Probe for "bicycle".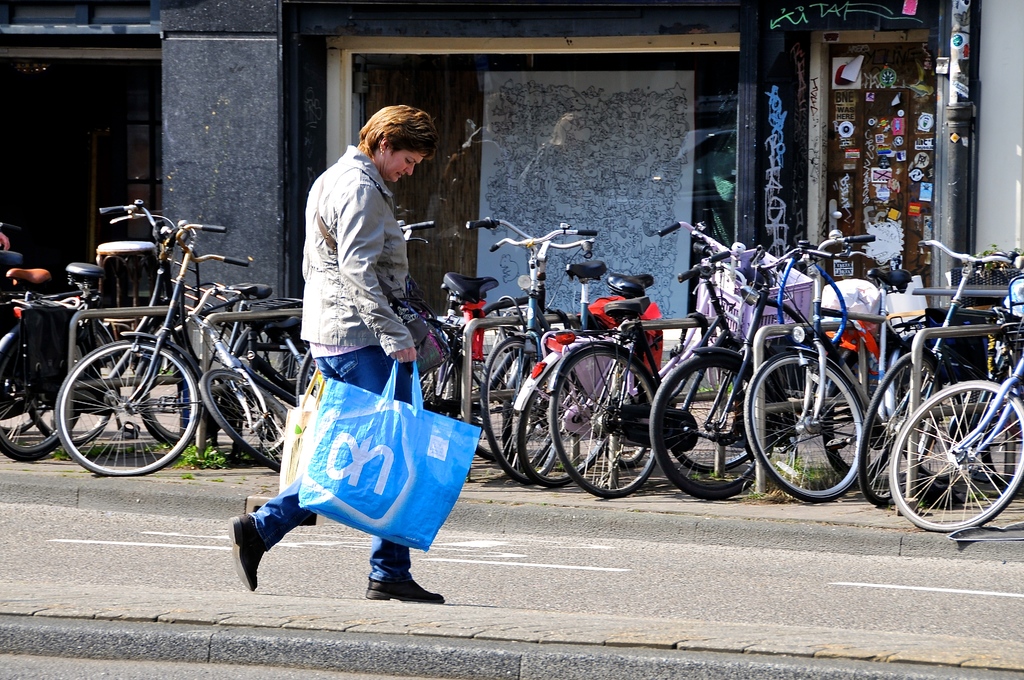
Probe result: BBox(509, 271, 661, 491).
